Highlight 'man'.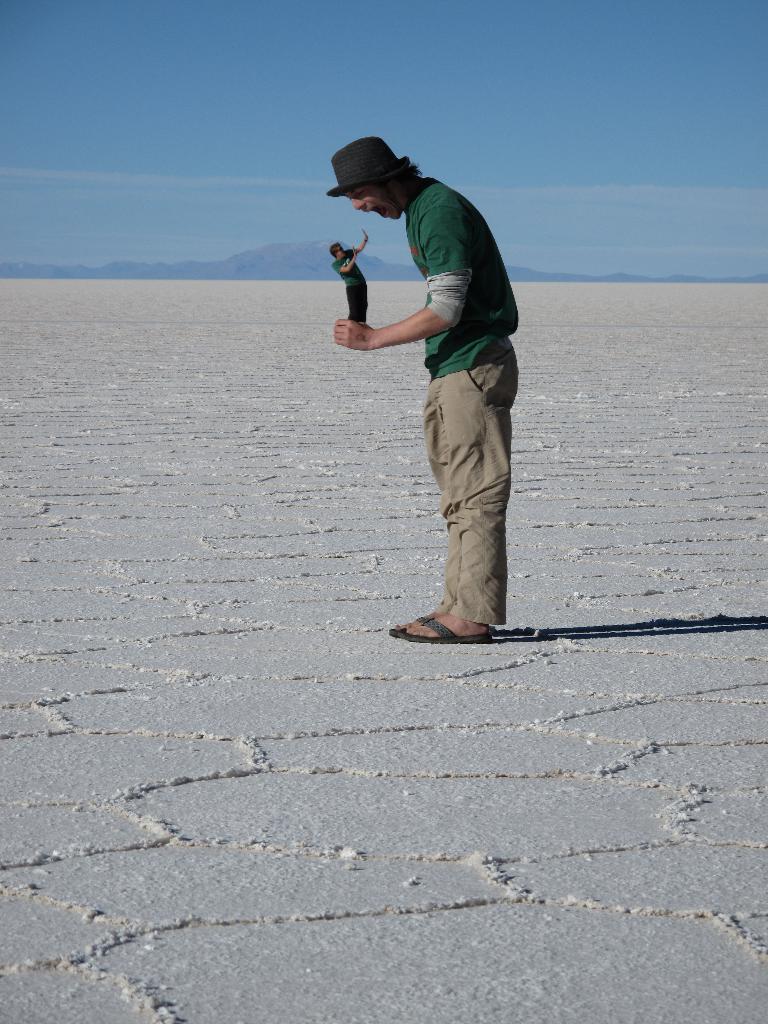
Highlighted region: Rect(326, 232, 371, 323).
